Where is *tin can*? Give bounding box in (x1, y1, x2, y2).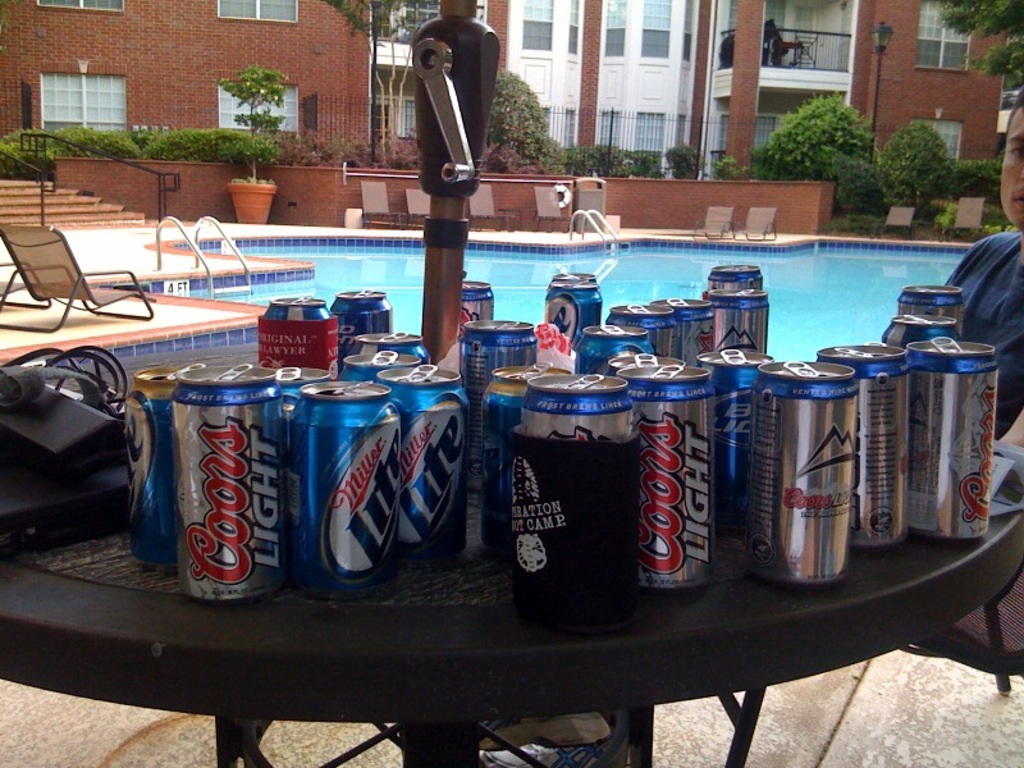
(271, 362, 334, 397).
